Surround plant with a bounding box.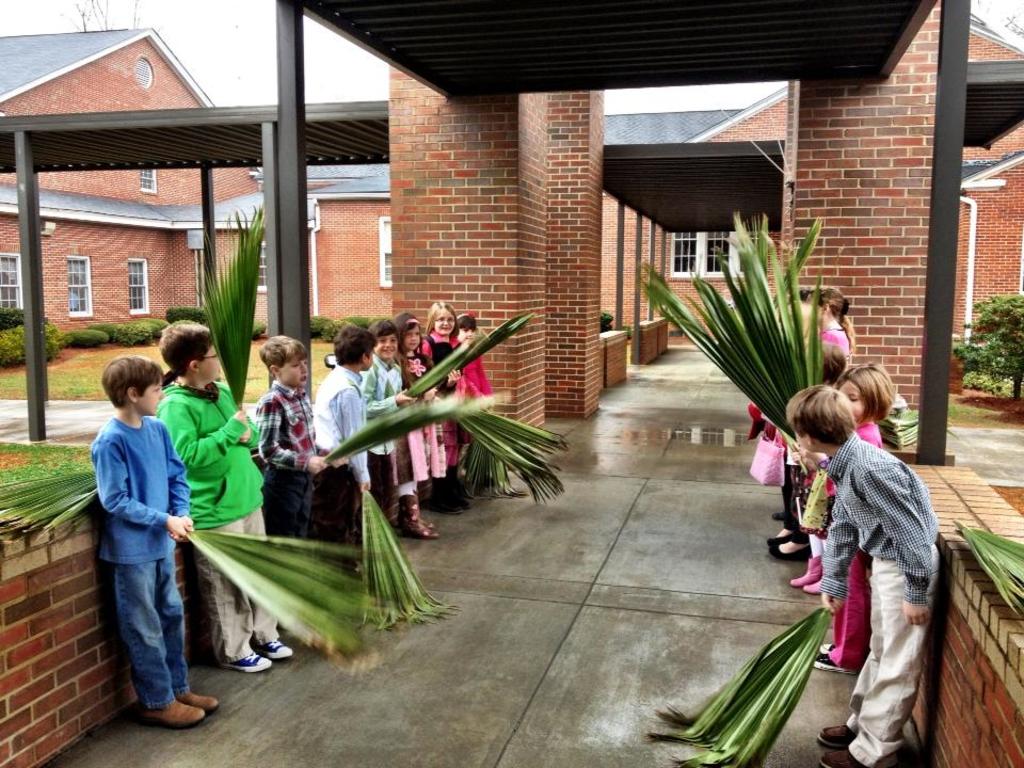
{"x1": 336, "y1": 319, "x2": 368, "y2": 327}.
